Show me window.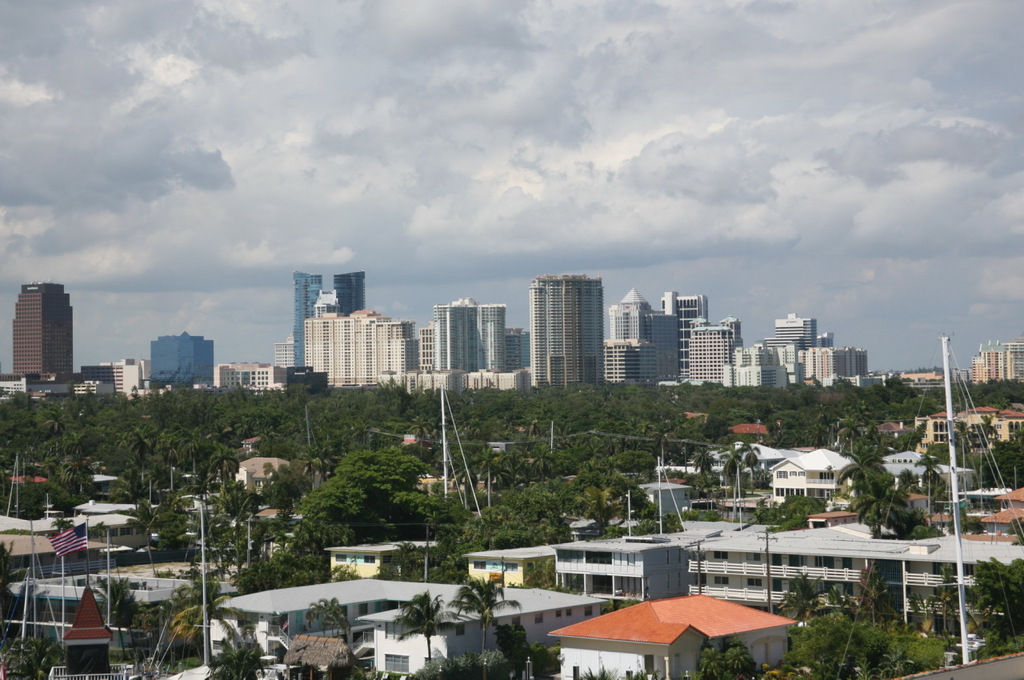
window is here: BBox(715, 576, 727, 584).
